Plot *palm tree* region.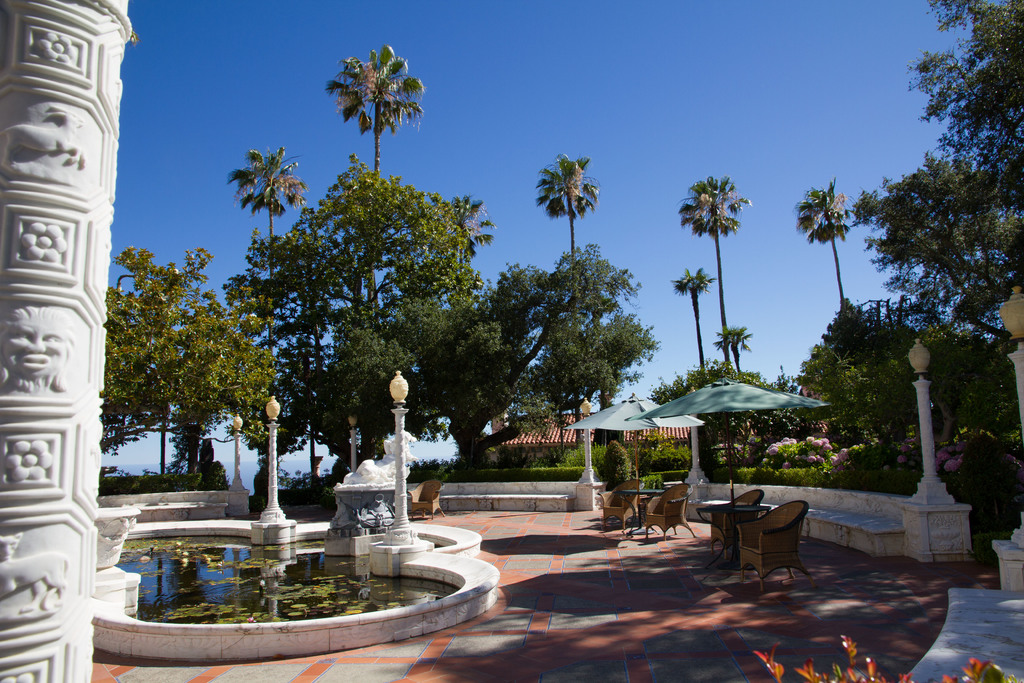
Plotted at [675,174,748,363].
